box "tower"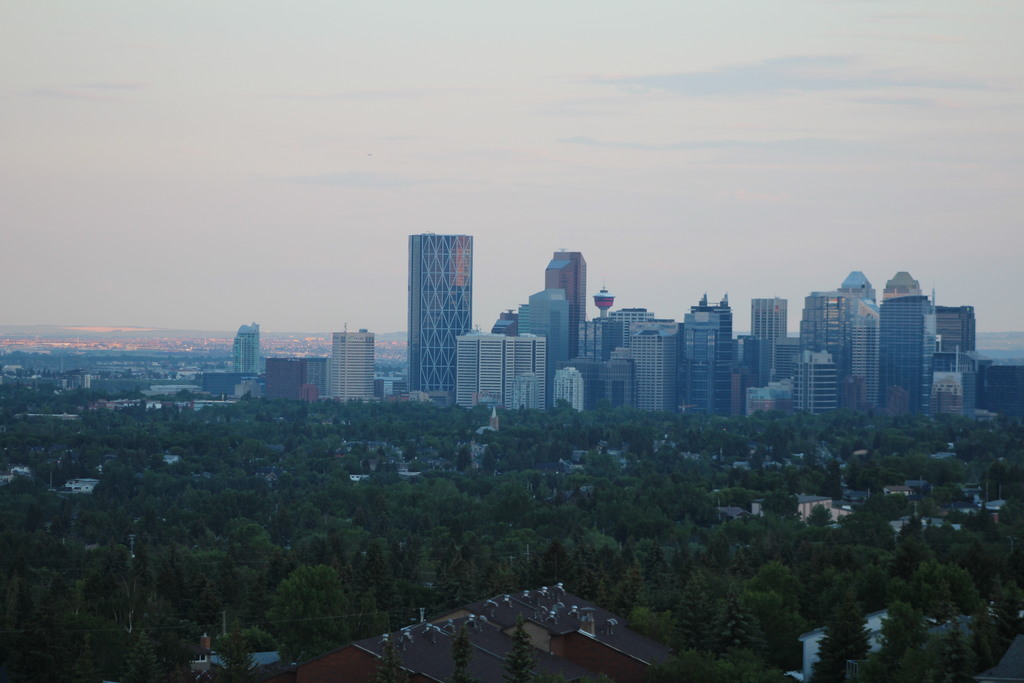
x1=226, y1=318, x2=261, y2=374
